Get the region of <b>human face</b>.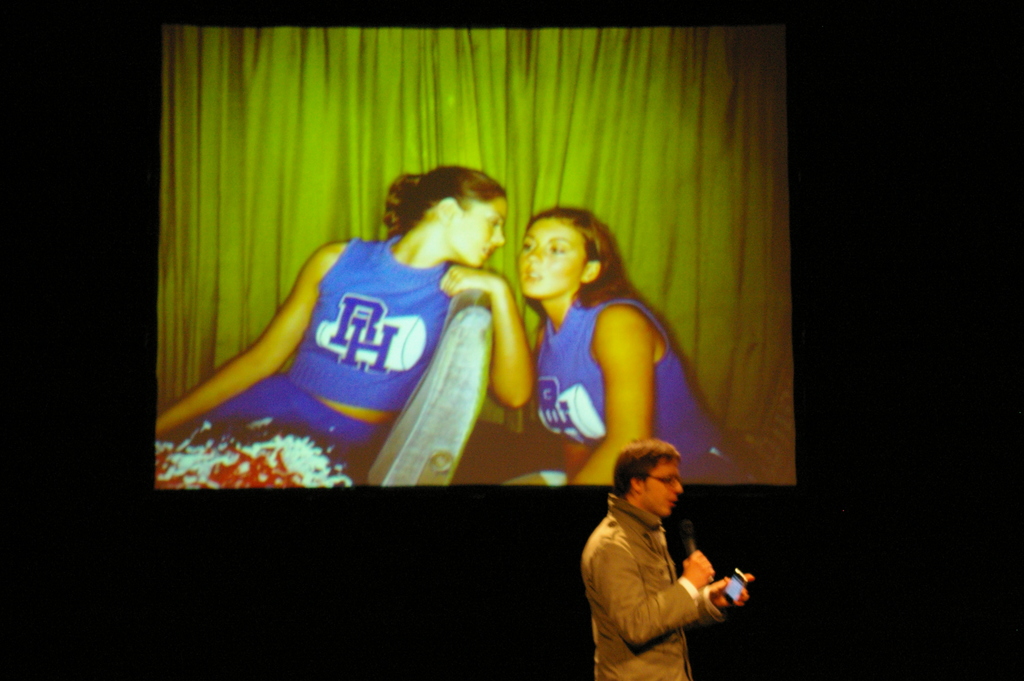
crop(641, 459, 685, 513).
